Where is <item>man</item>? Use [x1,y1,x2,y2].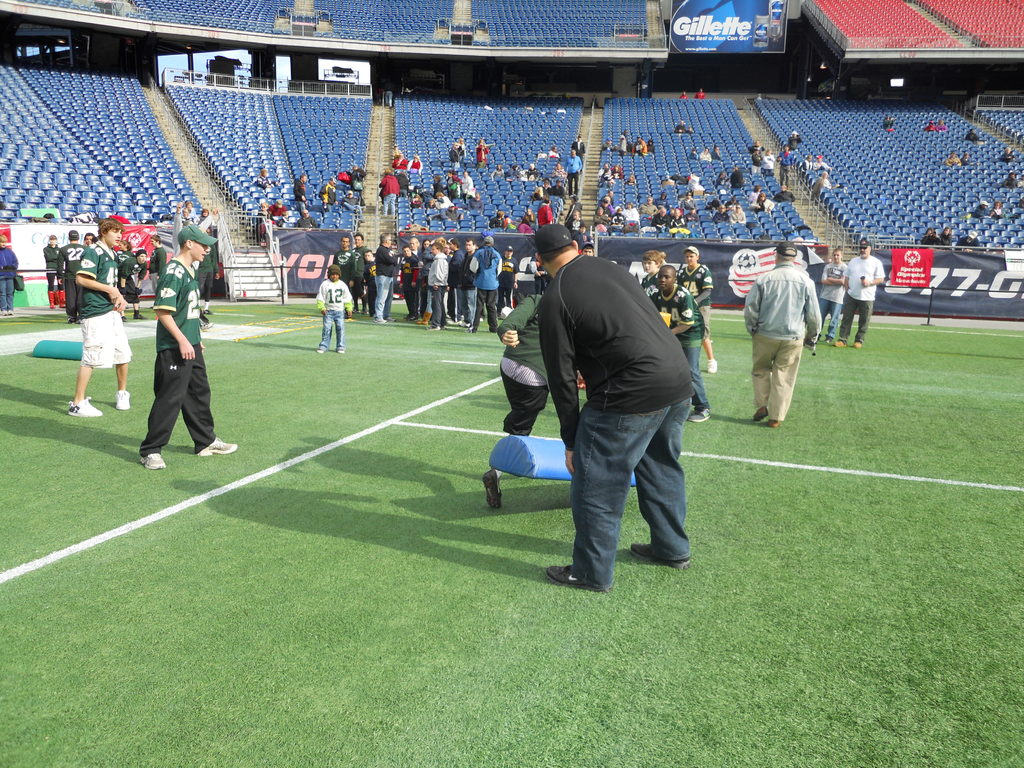
[447,141,463,168].
